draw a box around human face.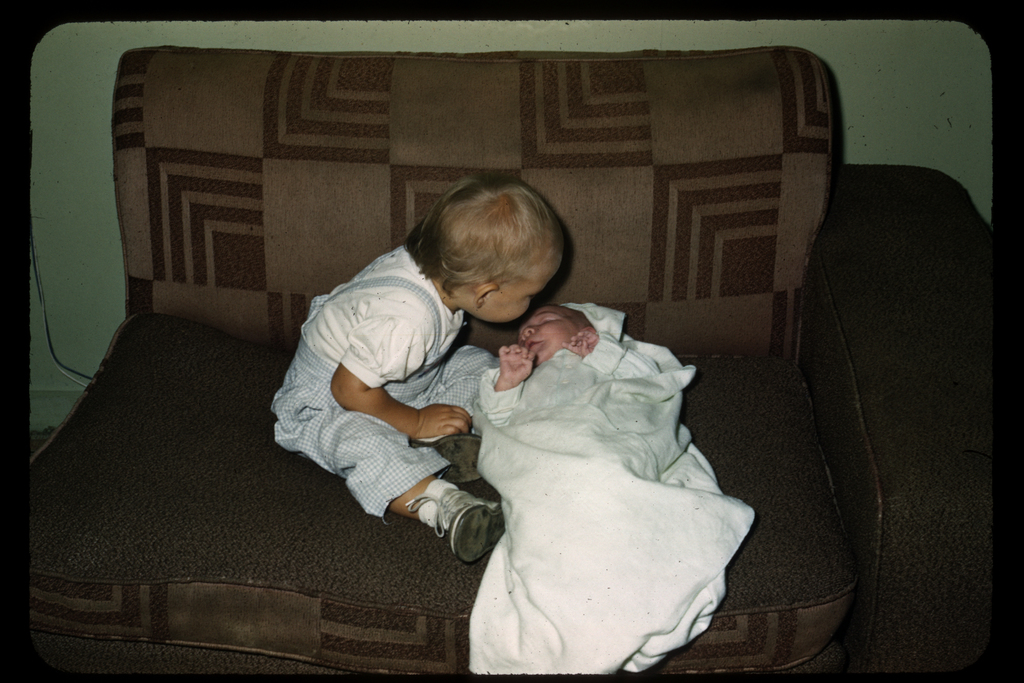
<bbox>482, 259, 556, 328</bbox>.
